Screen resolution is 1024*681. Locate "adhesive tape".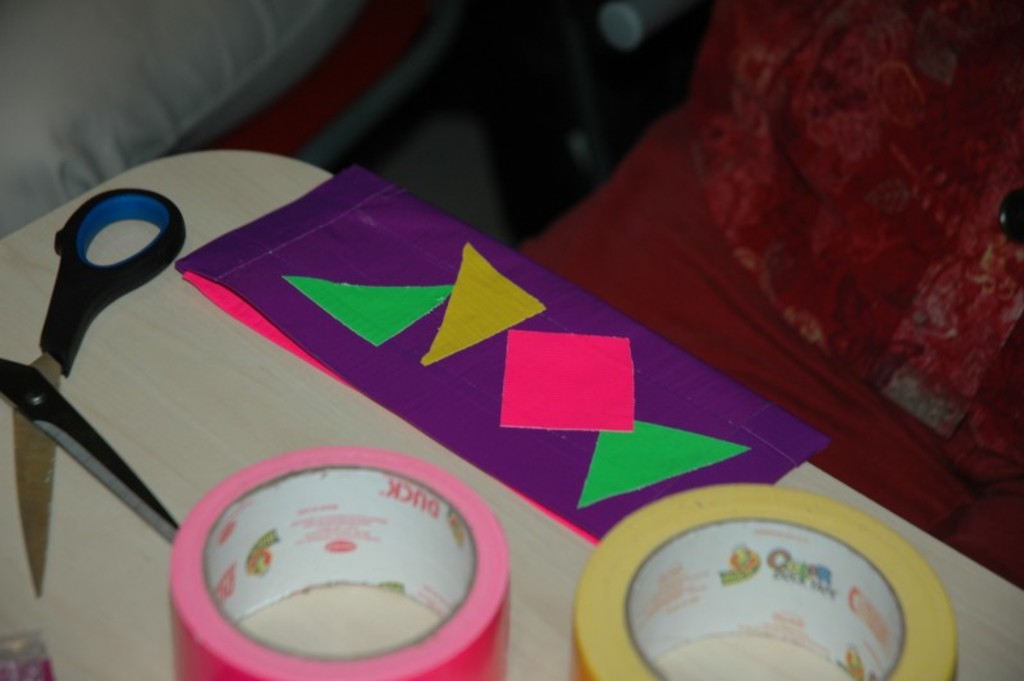
x1=165, y1=439, x2=513, y2=680.
